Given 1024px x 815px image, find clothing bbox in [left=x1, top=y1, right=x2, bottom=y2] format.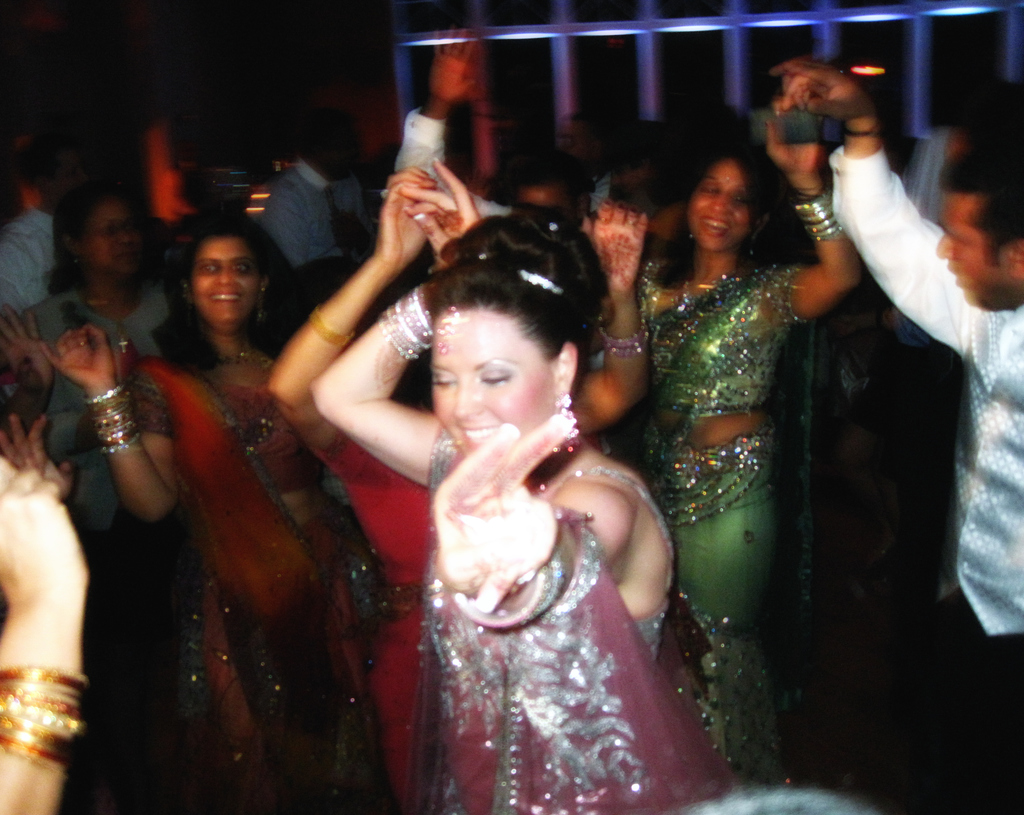
[left=591, top=255, right=791, bottom=807].
